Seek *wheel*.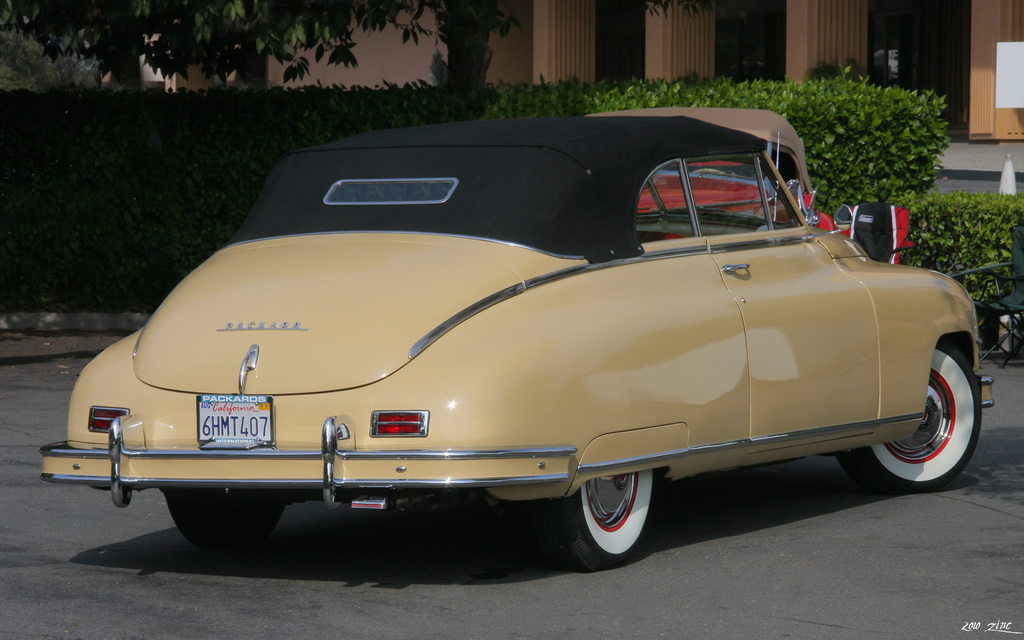
bbox=[855, 341, 977, 490].
